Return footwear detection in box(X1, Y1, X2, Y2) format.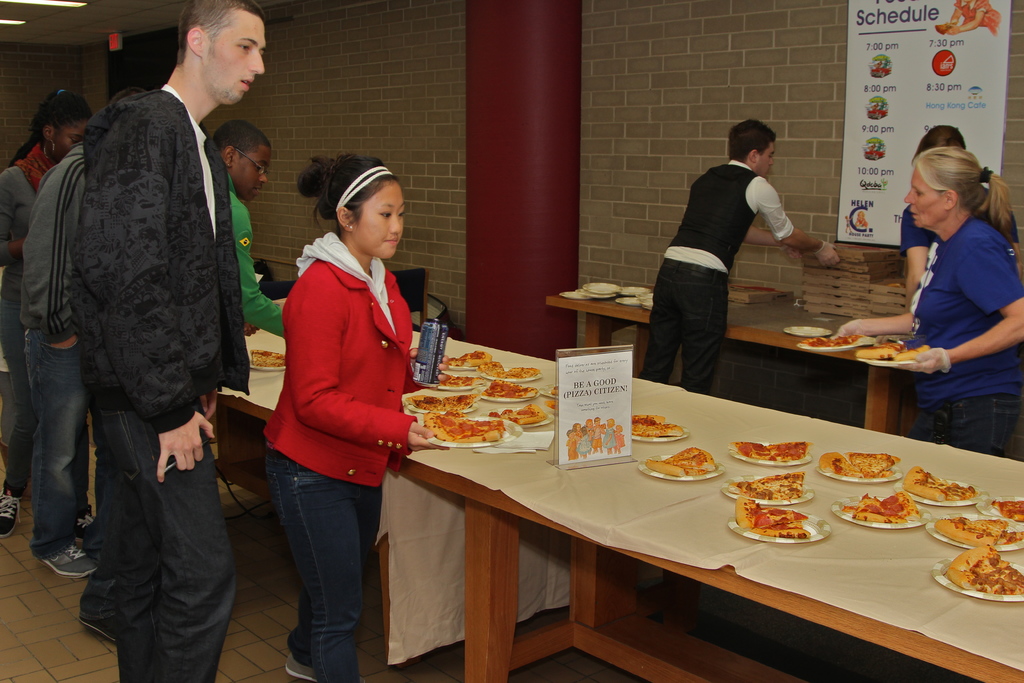
box(42, 537, 97, 580).
